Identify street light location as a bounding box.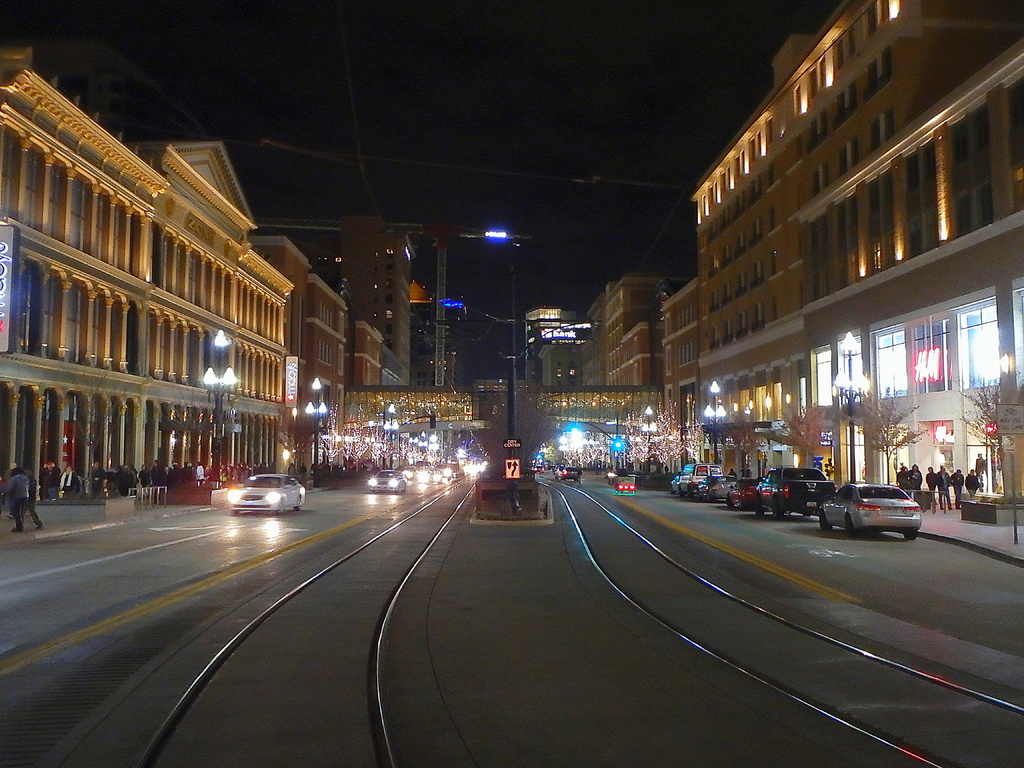
left=833, top=330, right=873, bottom=486.
